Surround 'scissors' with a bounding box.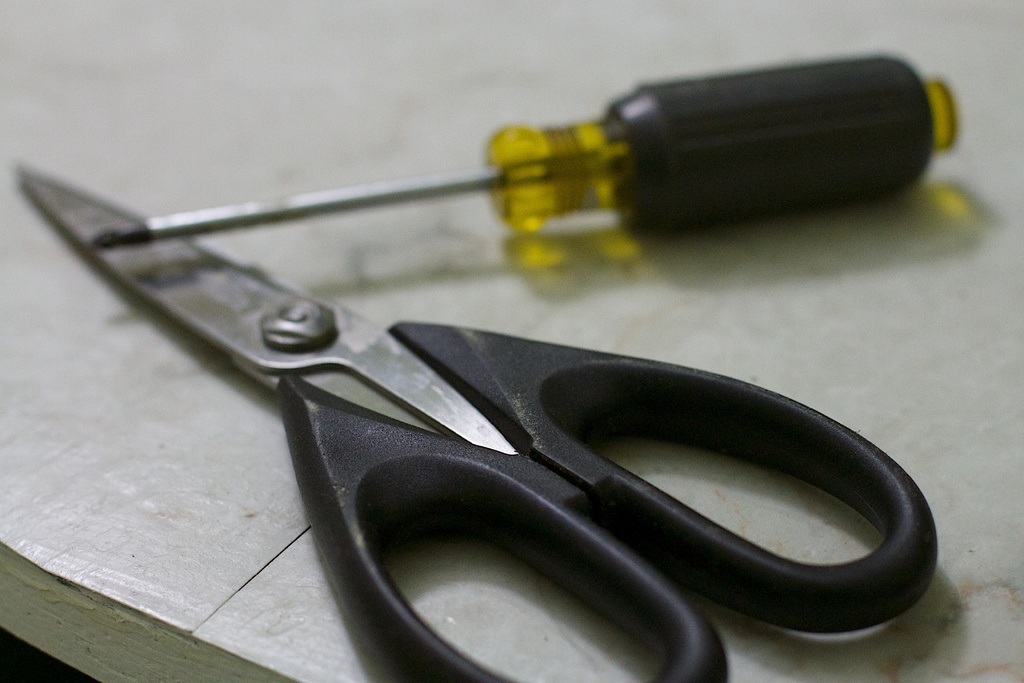
{"x1": 12, "y1": 161, "x2": 941, "y2": 682}.
